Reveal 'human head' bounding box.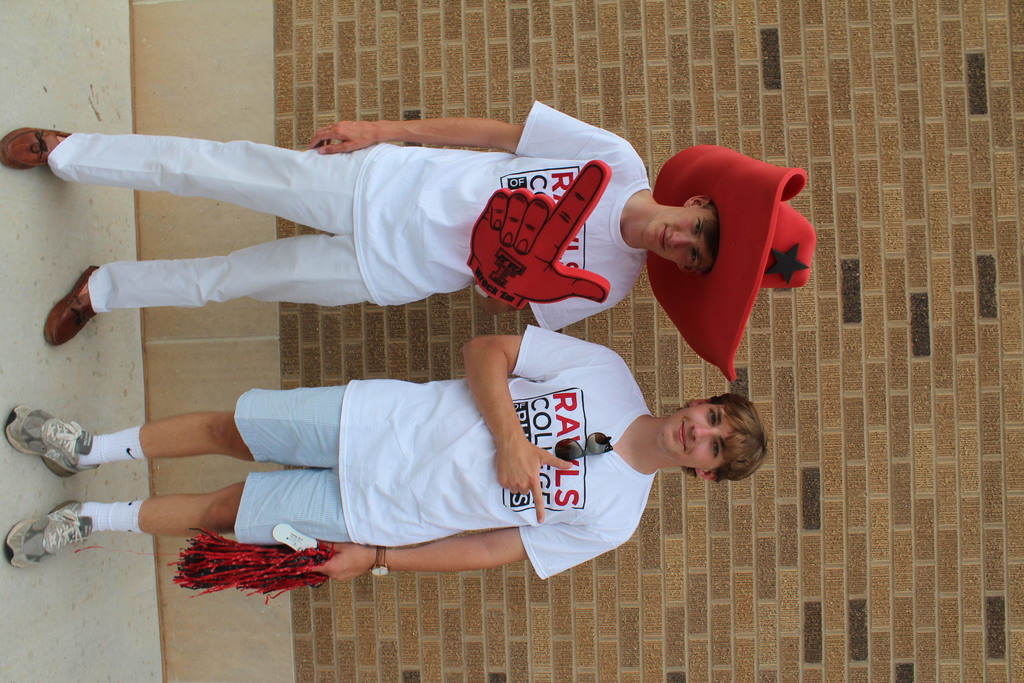
Revealed: [644,194,724,273].
